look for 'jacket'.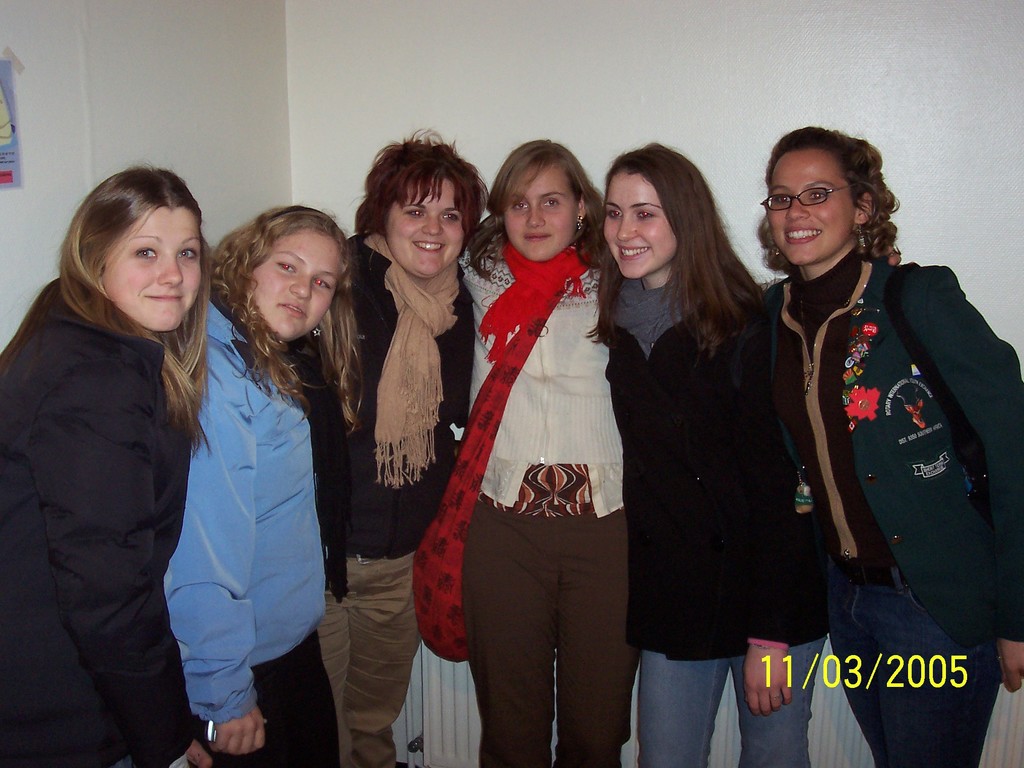
Found: 0:294:204:767.
